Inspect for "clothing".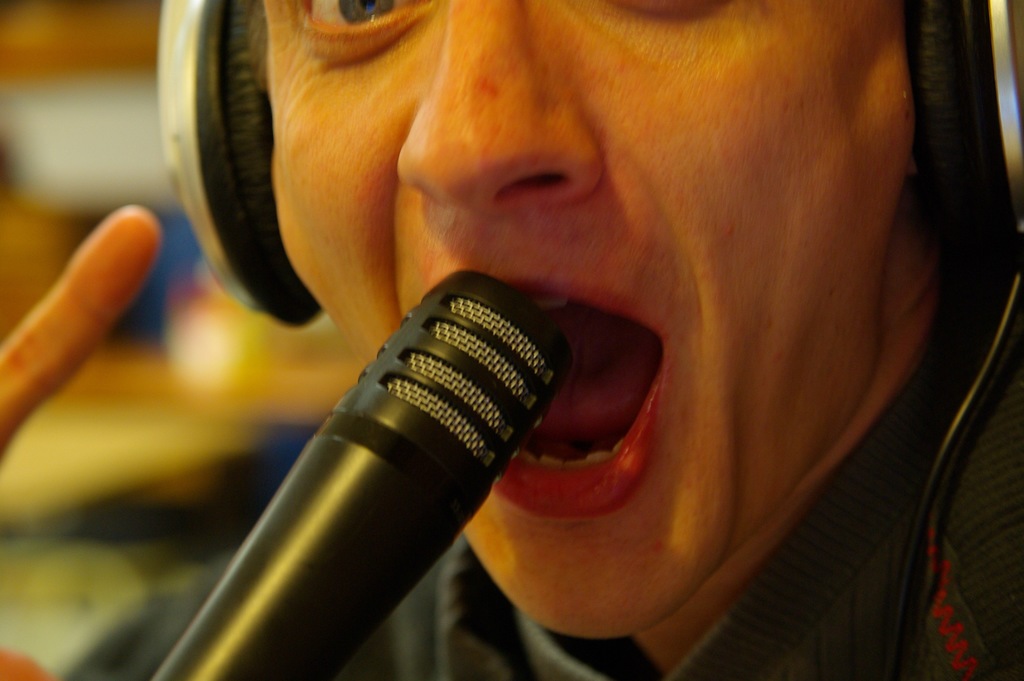
Inspection: 63:254:1019:680.
